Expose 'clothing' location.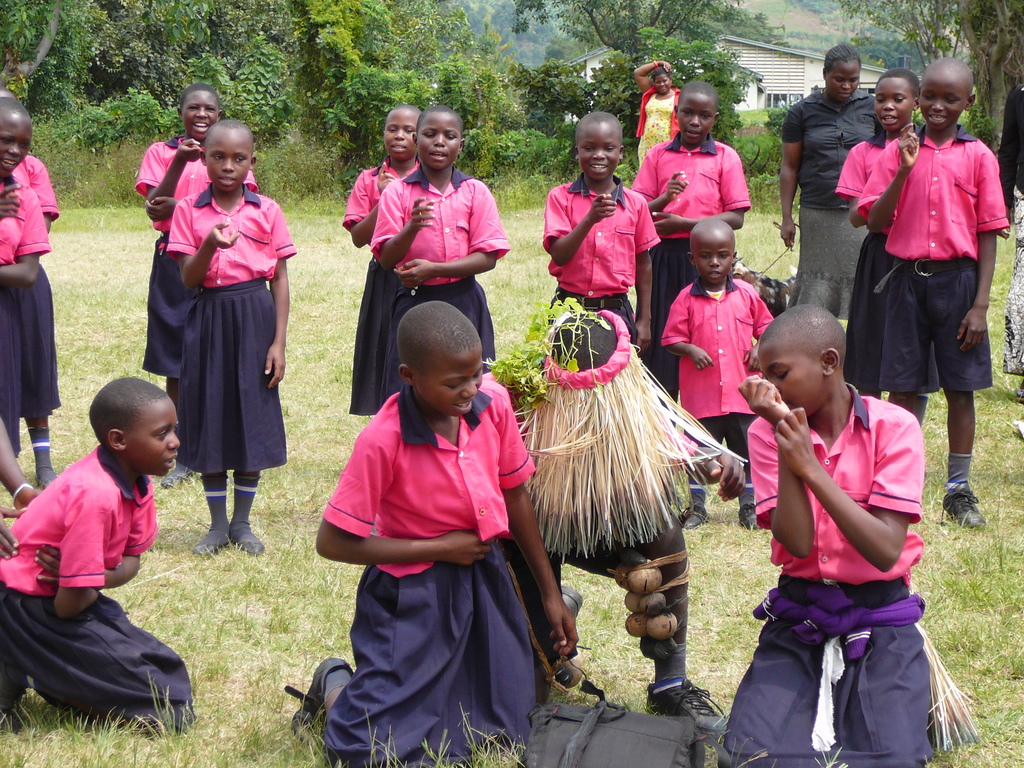
Exposed at 659,280,777,481.
